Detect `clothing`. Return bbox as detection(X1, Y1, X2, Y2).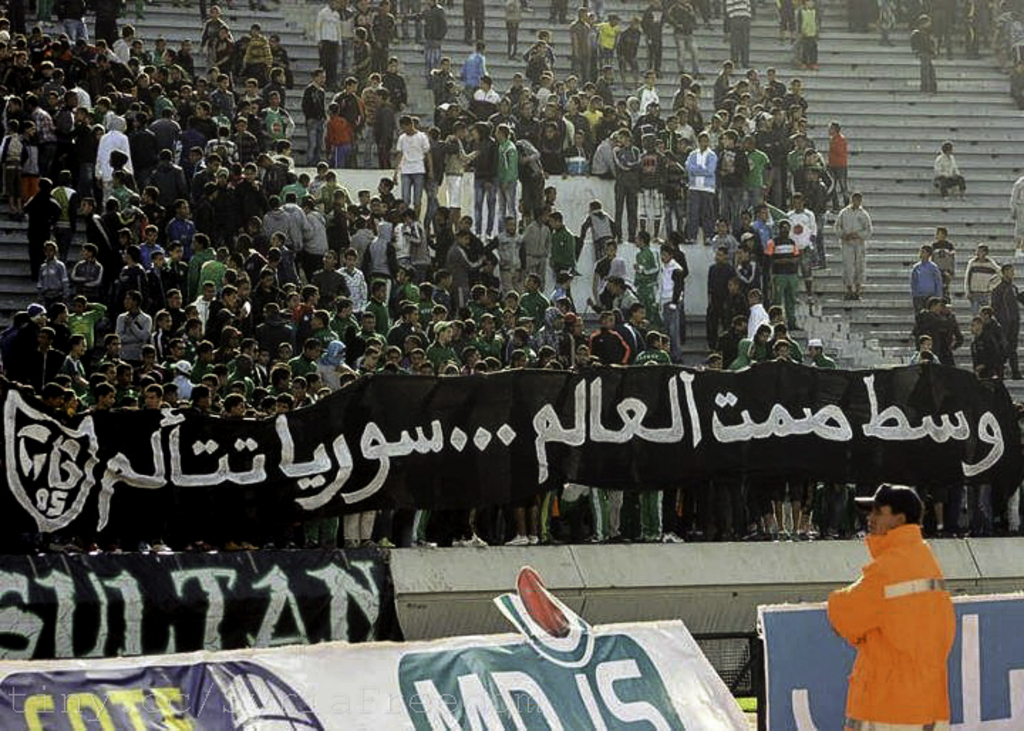
detection(991, 11, 1011, 50).
